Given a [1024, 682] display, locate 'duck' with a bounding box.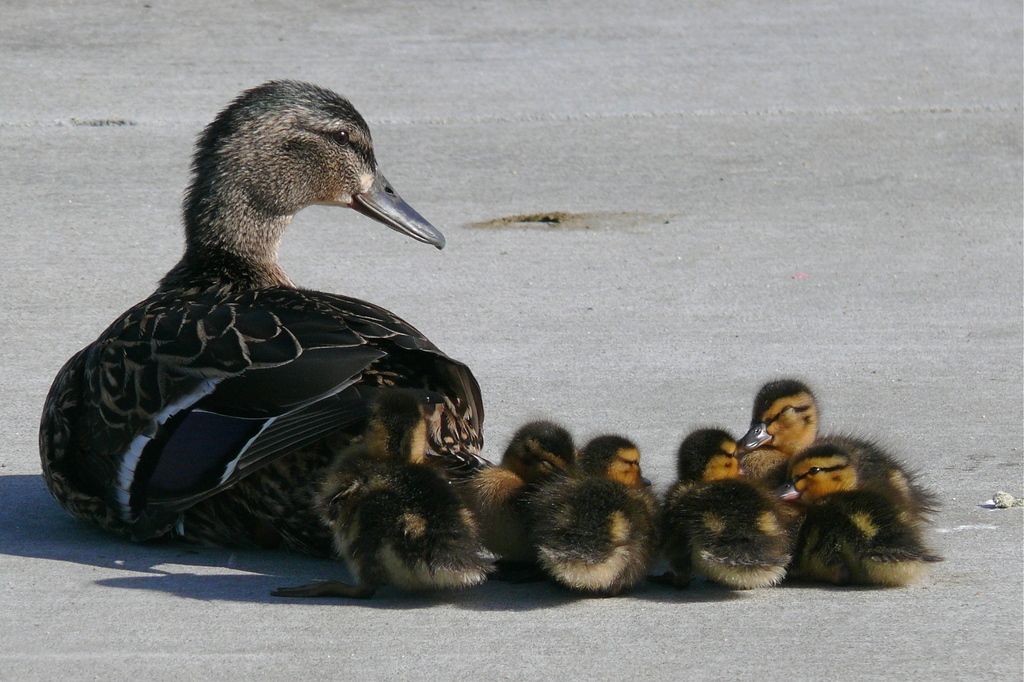
Located: crop(454, 454, 538, 567).
